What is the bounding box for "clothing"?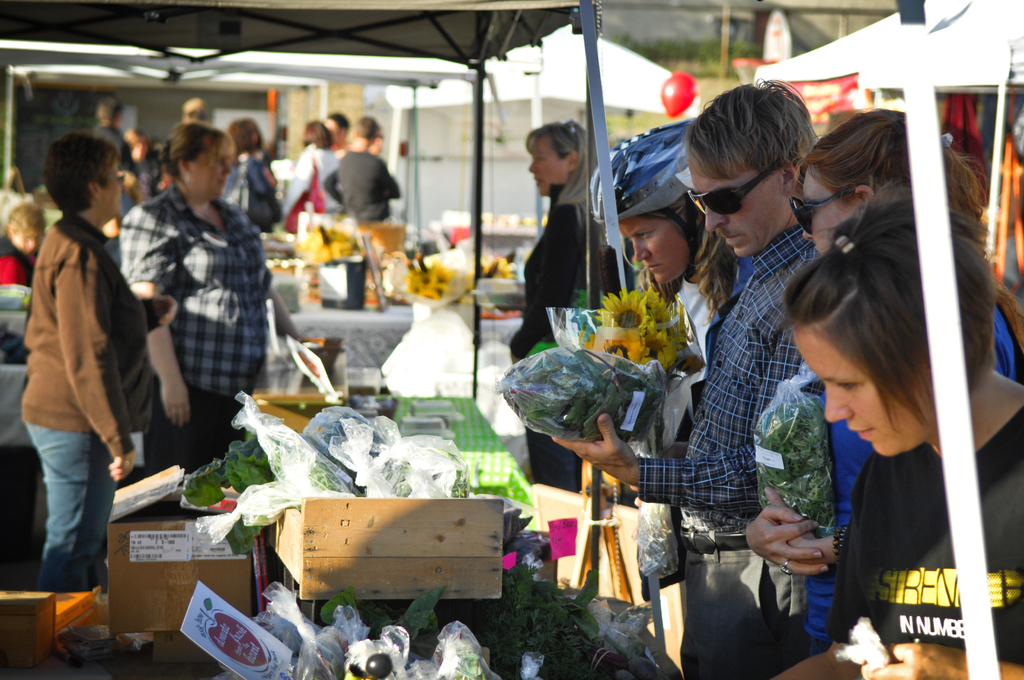
bbox=(504, 170, 620, 490).
